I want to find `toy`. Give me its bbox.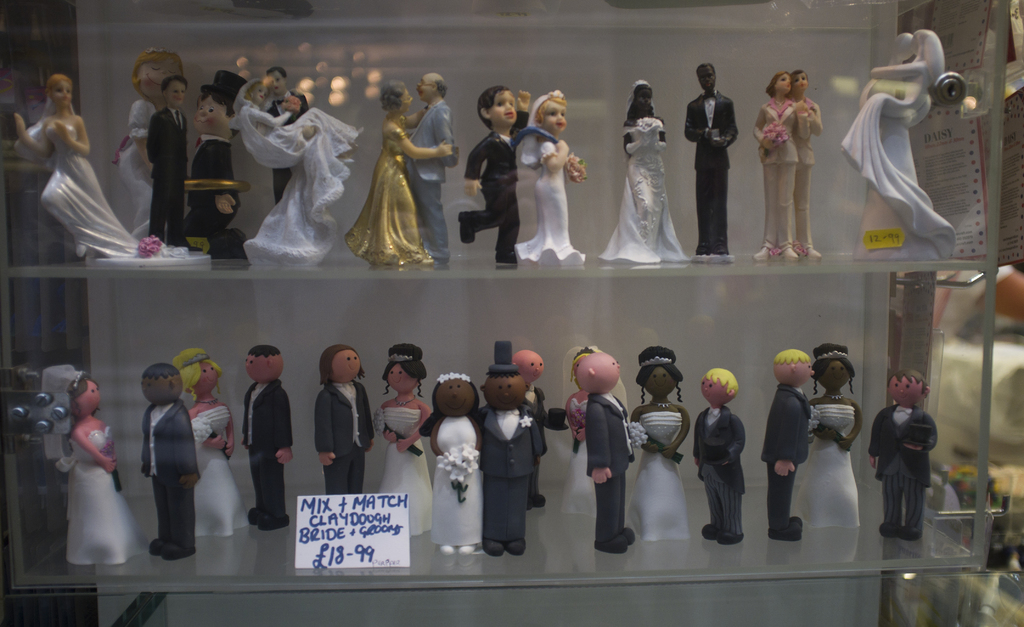
box=[518, 89, 586, 257].
